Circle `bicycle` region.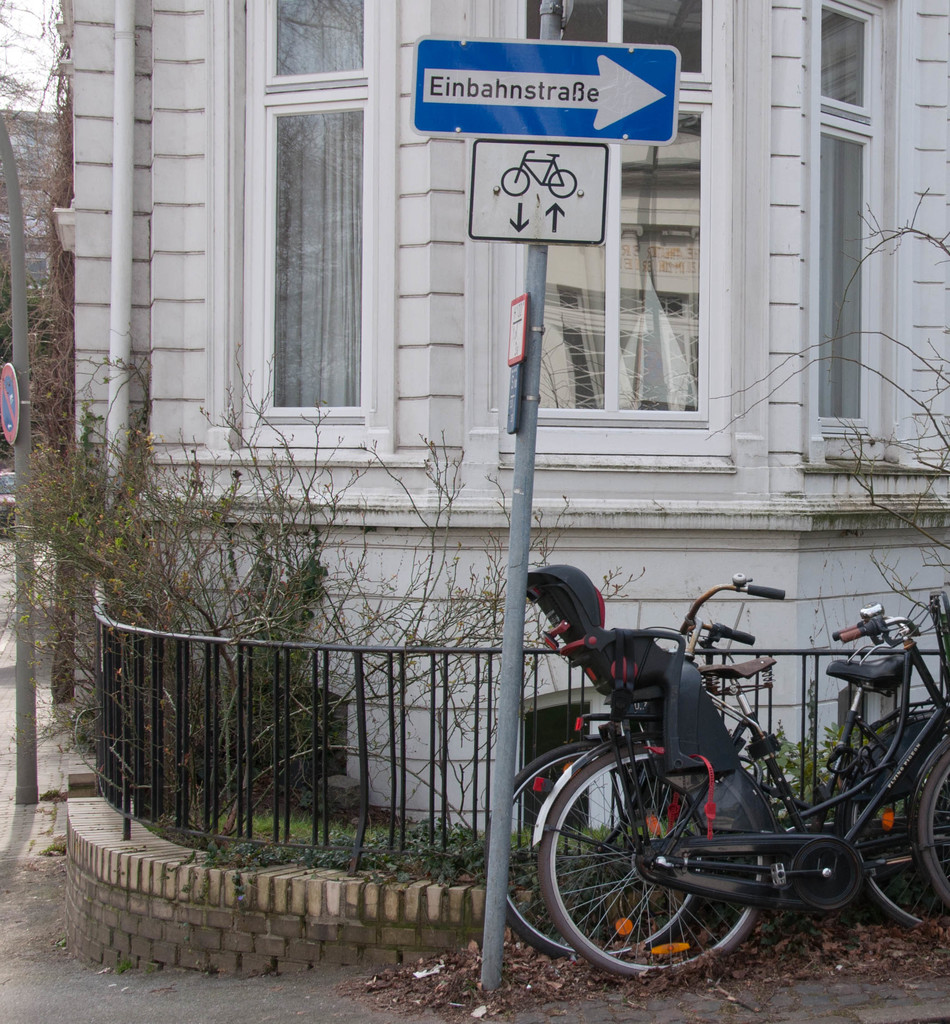
Region: <box>499,147,577,198</box>.
